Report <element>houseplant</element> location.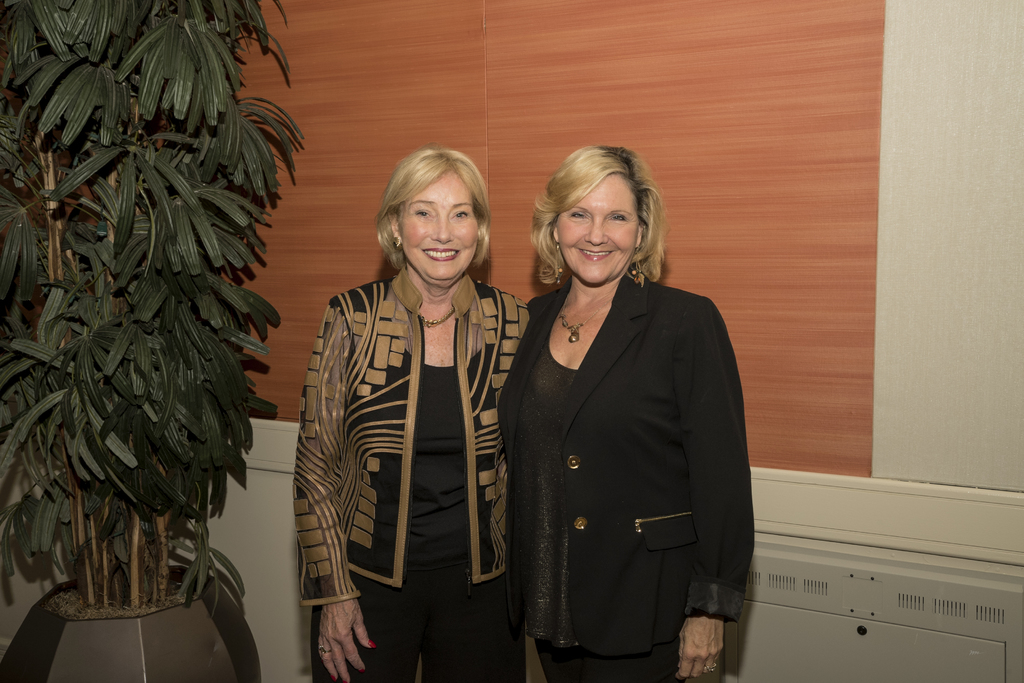
Report: box(0, 0, 307, 682).
